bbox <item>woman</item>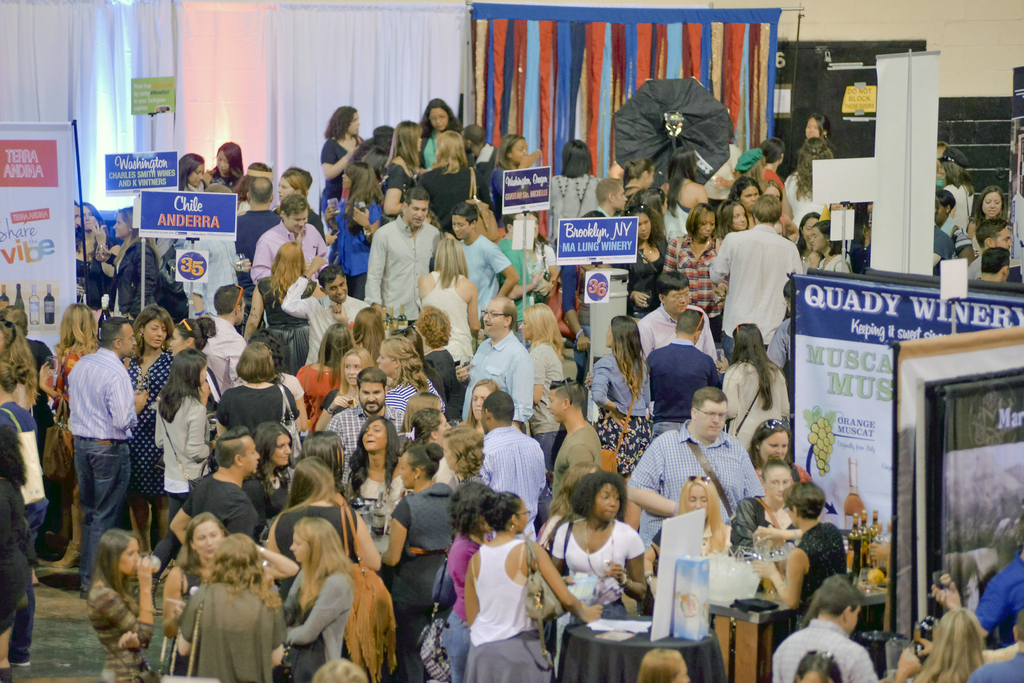
{"left": 808, "top": 218, "right": 850, "bottom": 275}
